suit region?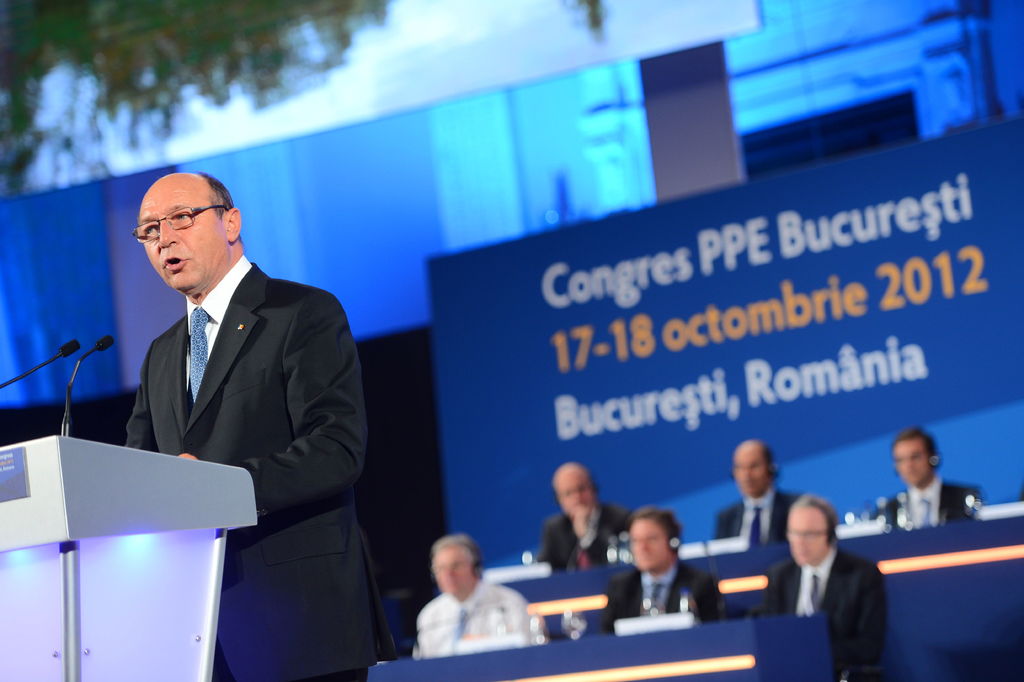
select_region(535, 513, 626, 573)
